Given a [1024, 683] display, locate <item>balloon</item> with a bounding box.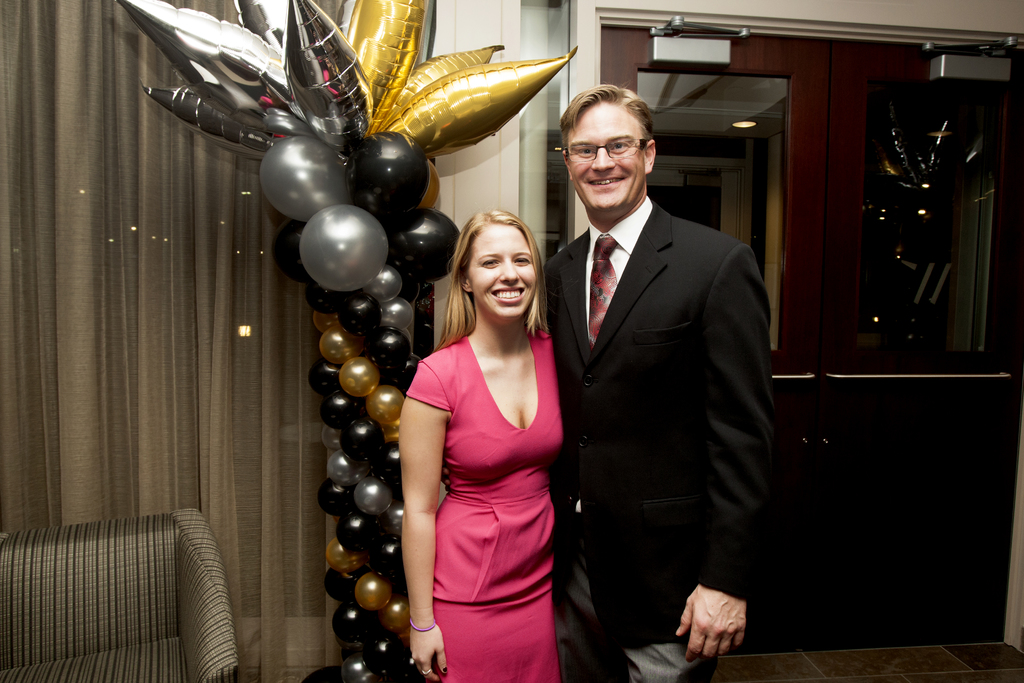
Located: box(394, 275, 420, 305).
